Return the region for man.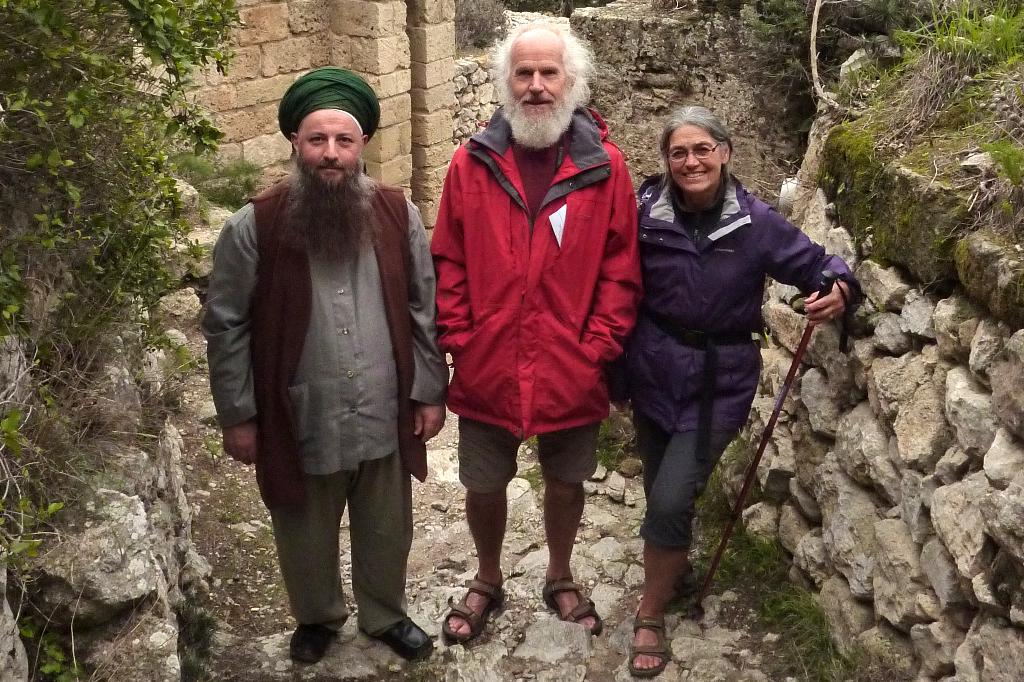
bbox(200, 66, 445, 647).
